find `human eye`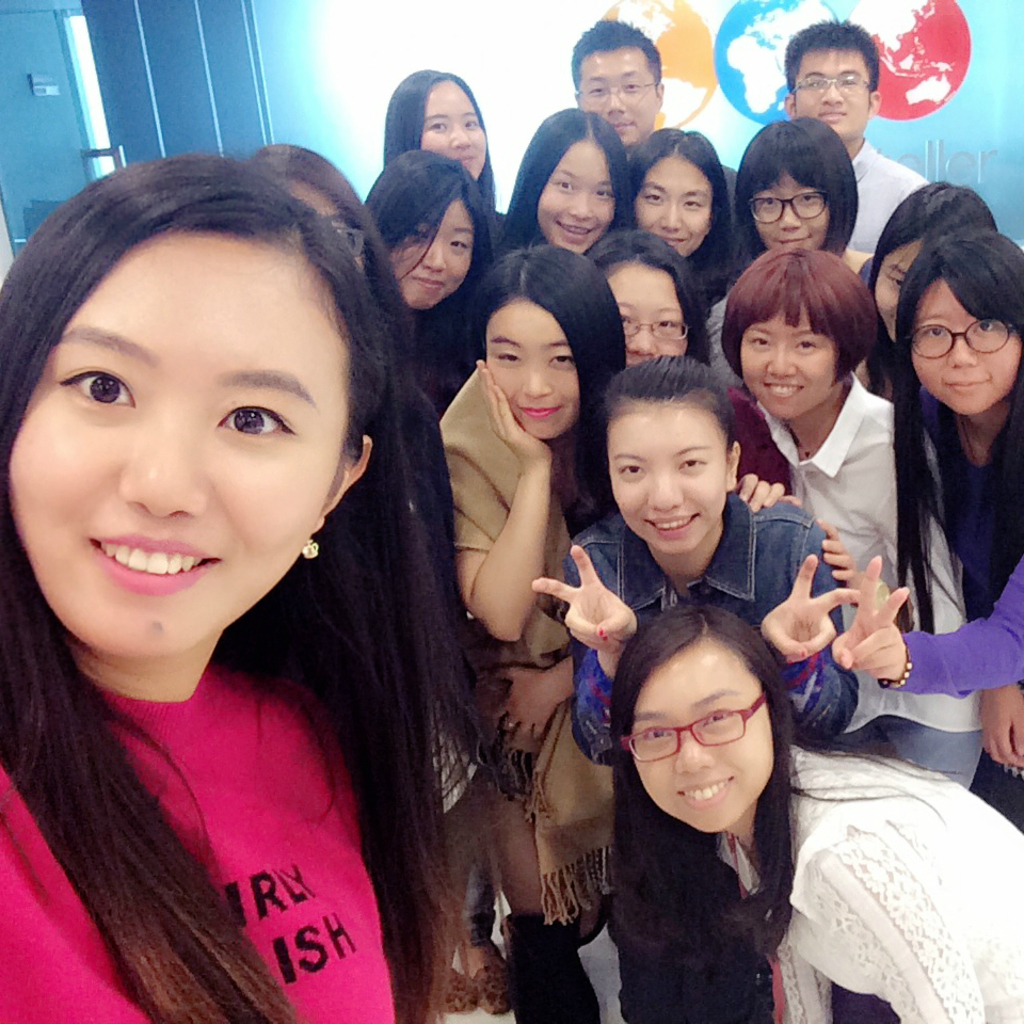
box(793, 335, 820, 356)
